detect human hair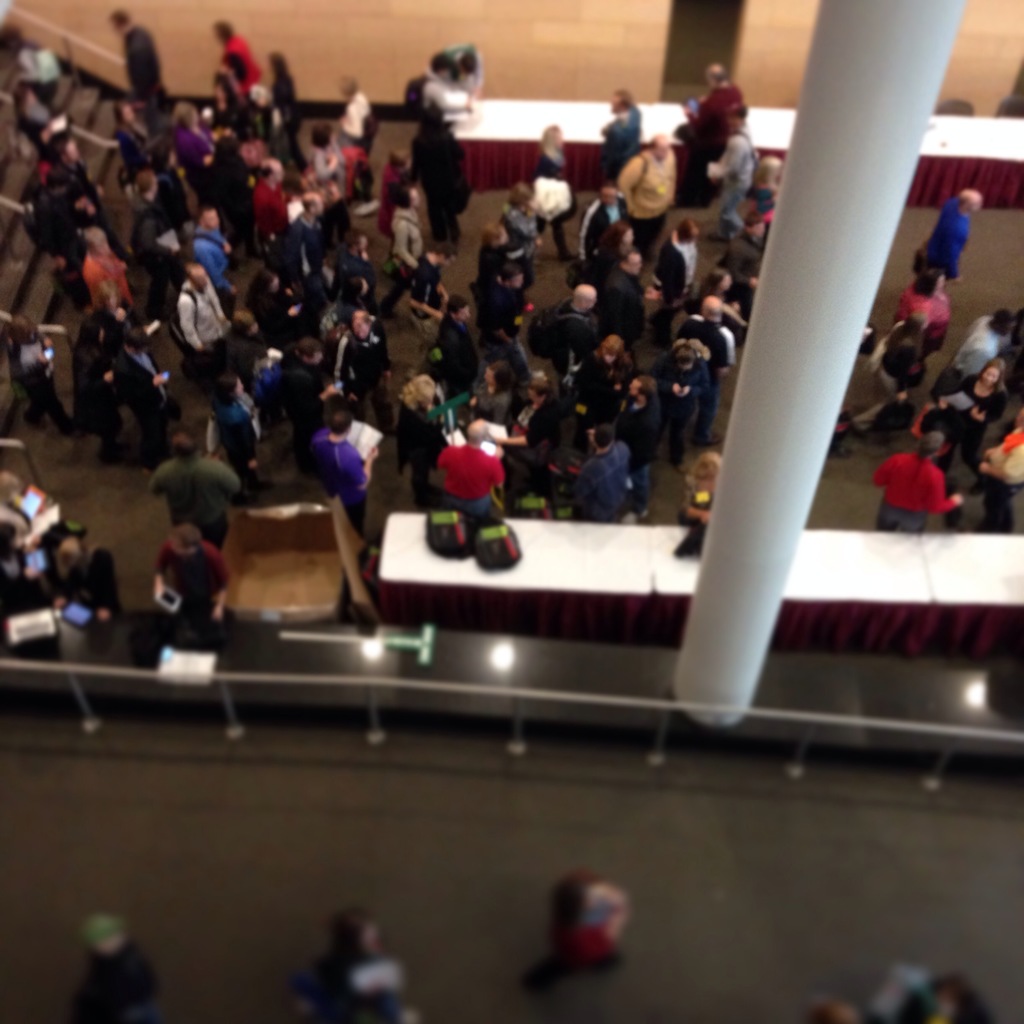
x1=590 y1=426 x2=612 y2=450
